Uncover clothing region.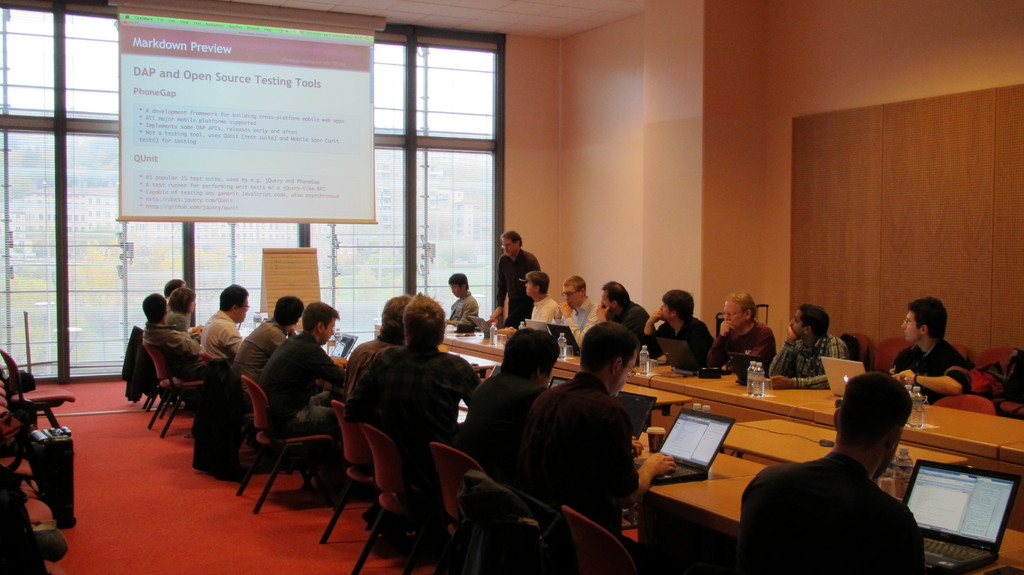
Uncovered: <bbox>545, 302, 601, 350</bbox>.
